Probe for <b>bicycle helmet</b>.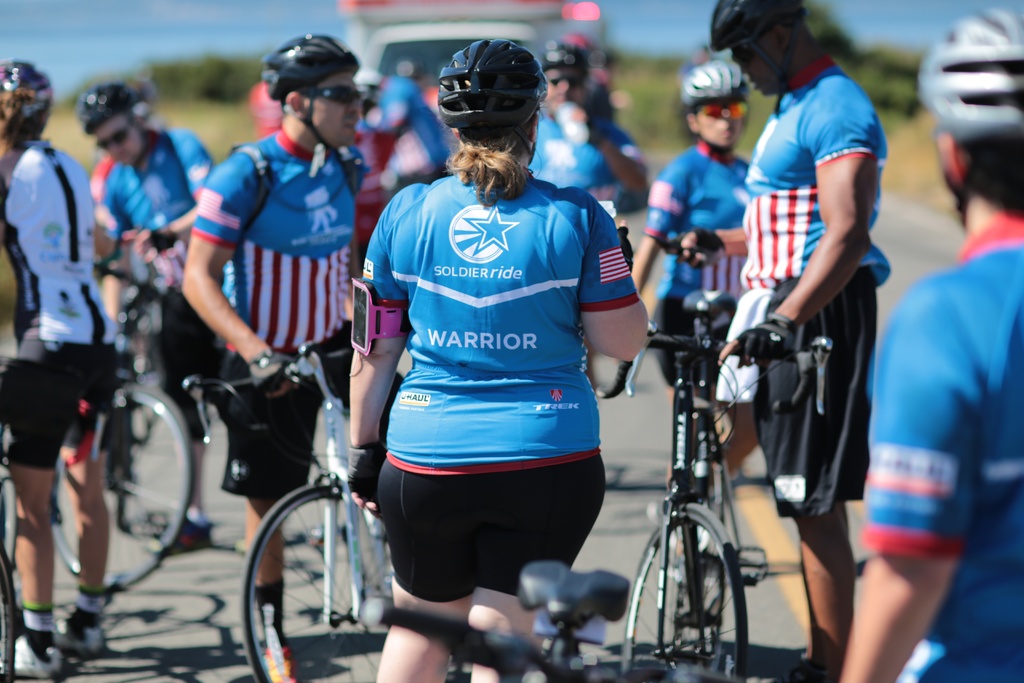
Probe result: (717,0,799,45).
